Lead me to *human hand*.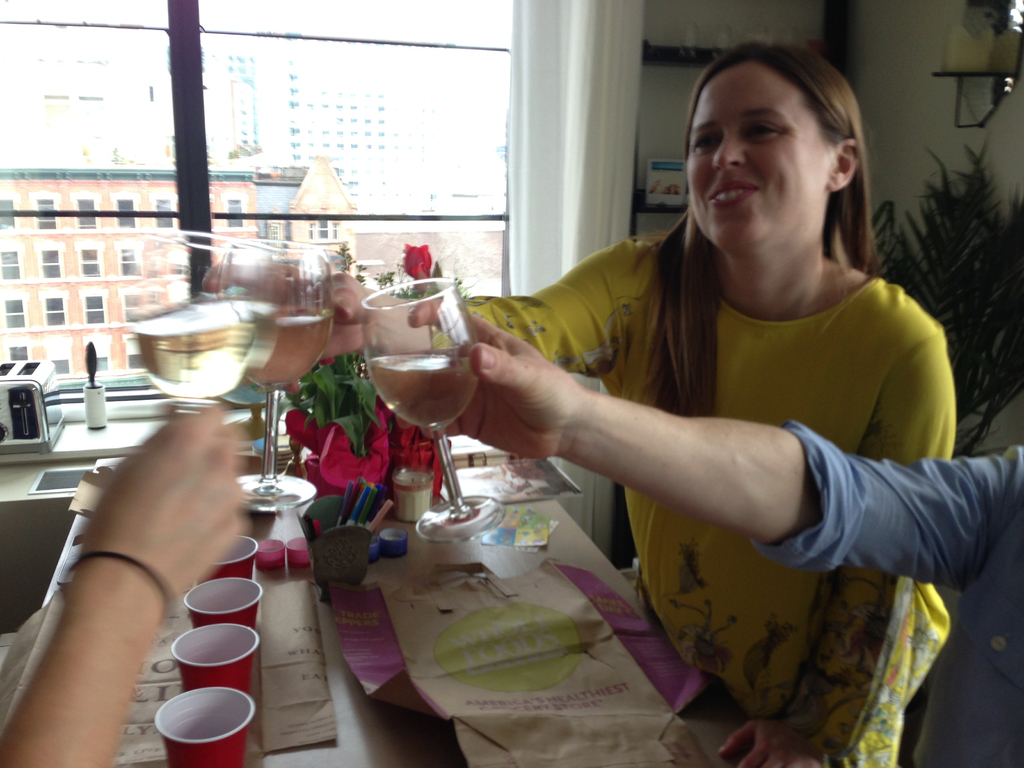
Lead to <bbox>715, 710, 824, 767</bbox>.
